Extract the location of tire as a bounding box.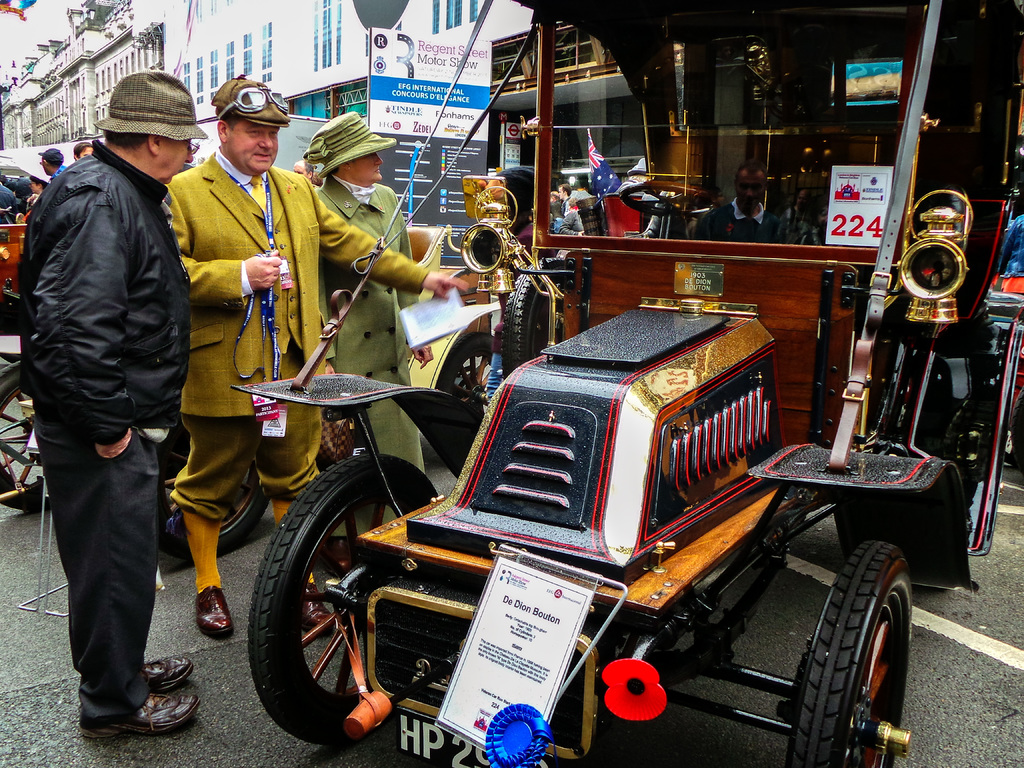
bbox=[500, 257, 564, 377].
